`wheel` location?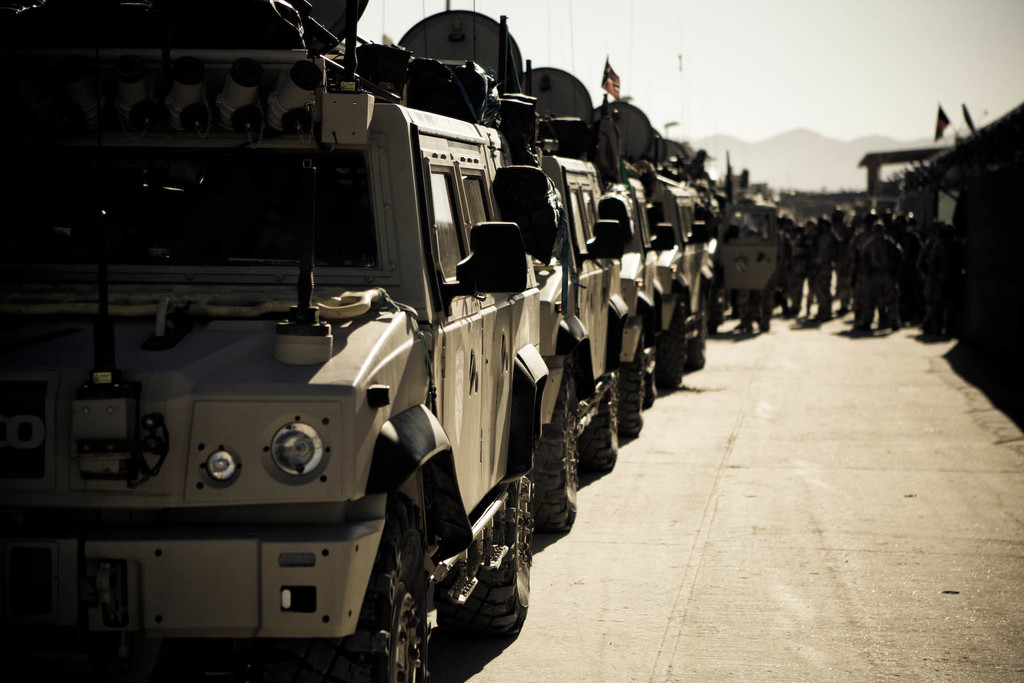
[x1=618, y1=346, x2=645, y2=440]
